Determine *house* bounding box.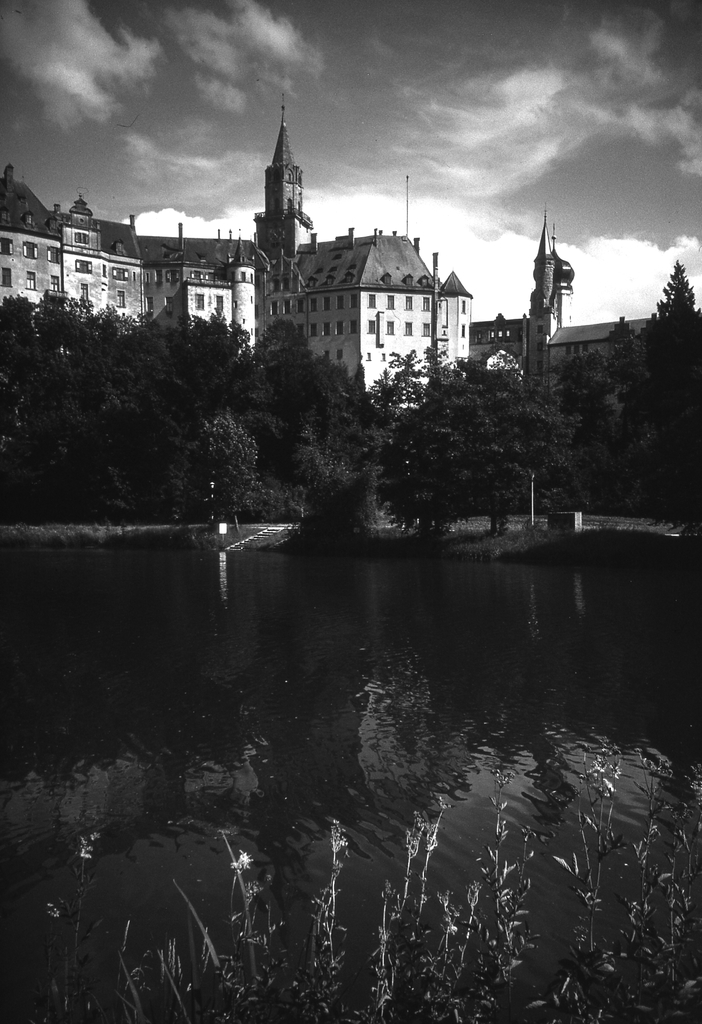
Determined: pyautogui.locateOnScreen(0, 159, 142, 374).
